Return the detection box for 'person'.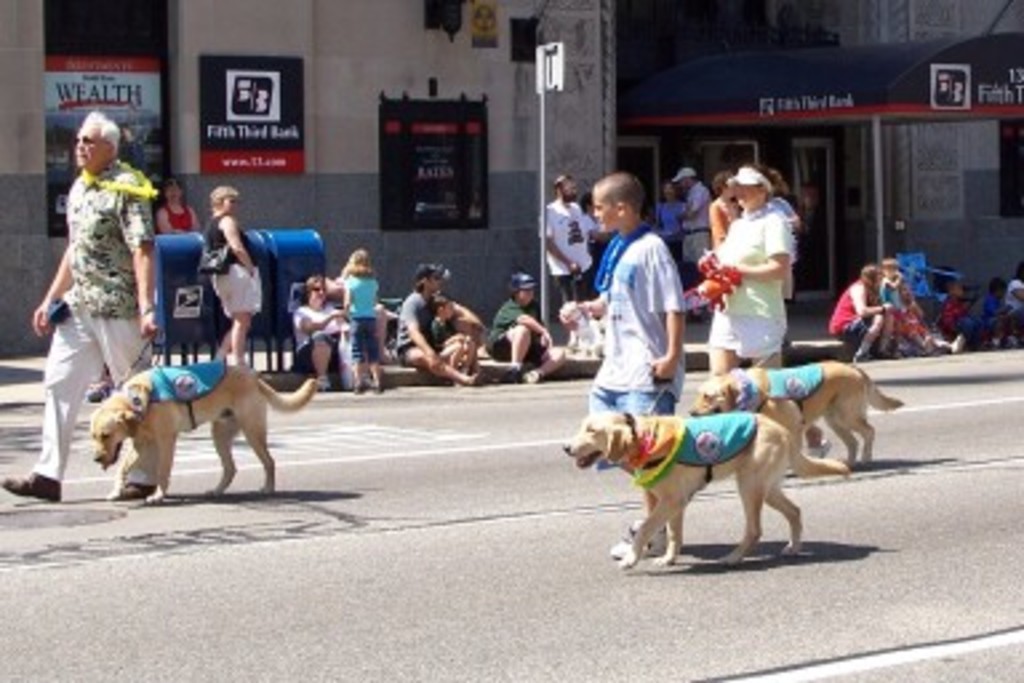
1003 267 1021 336.
